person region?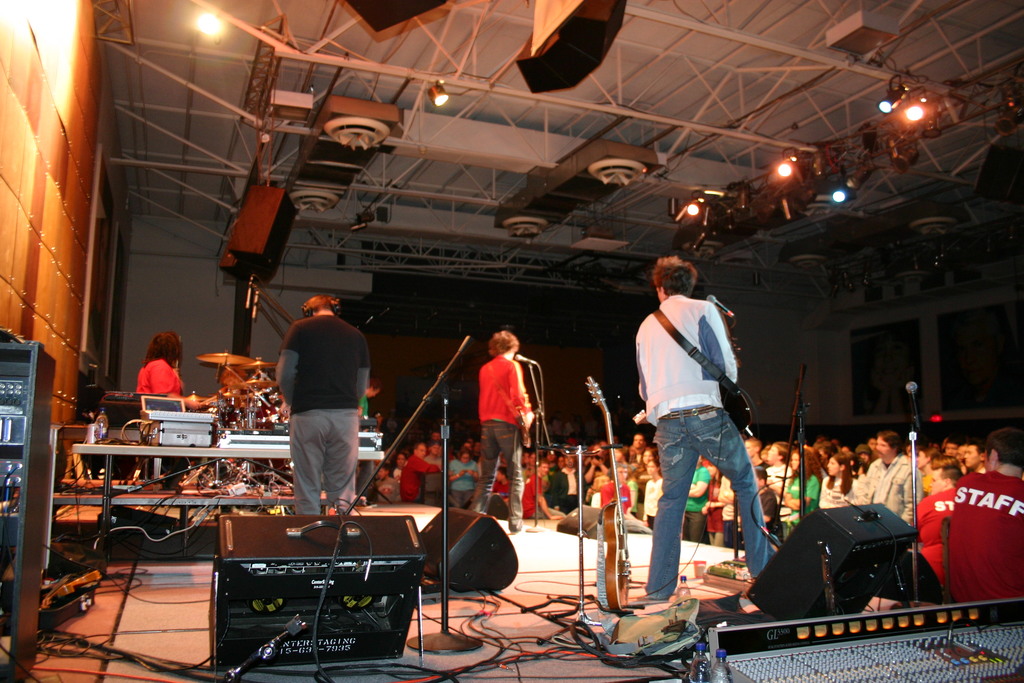
bbox=[529, 451, 541, 466]
